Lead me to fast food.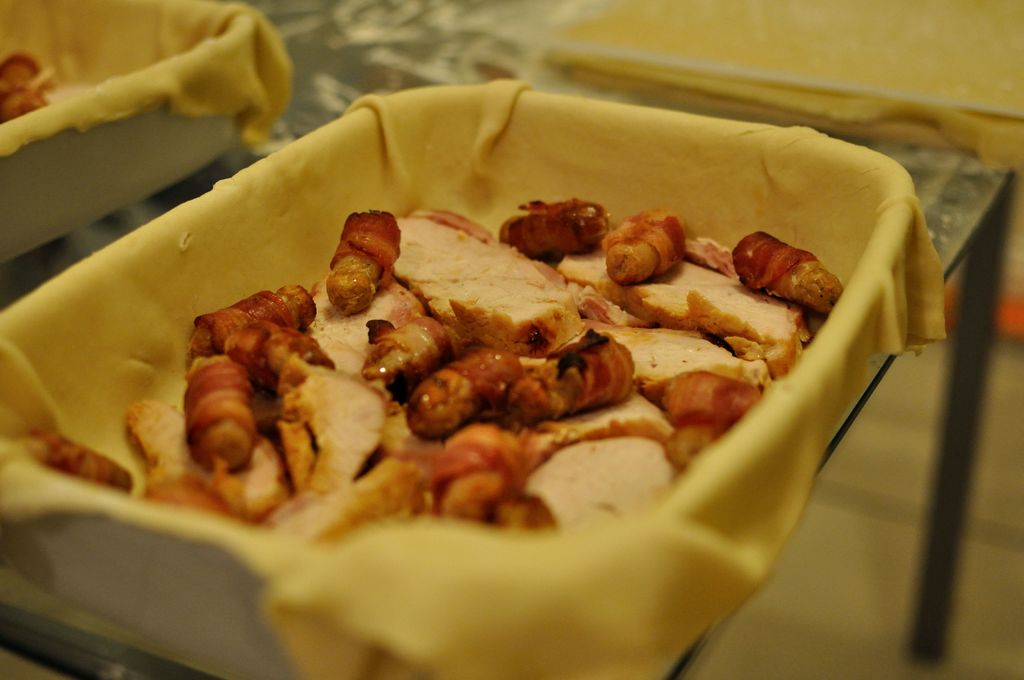
Lead to bbox=(22, 196, 845, 534).
